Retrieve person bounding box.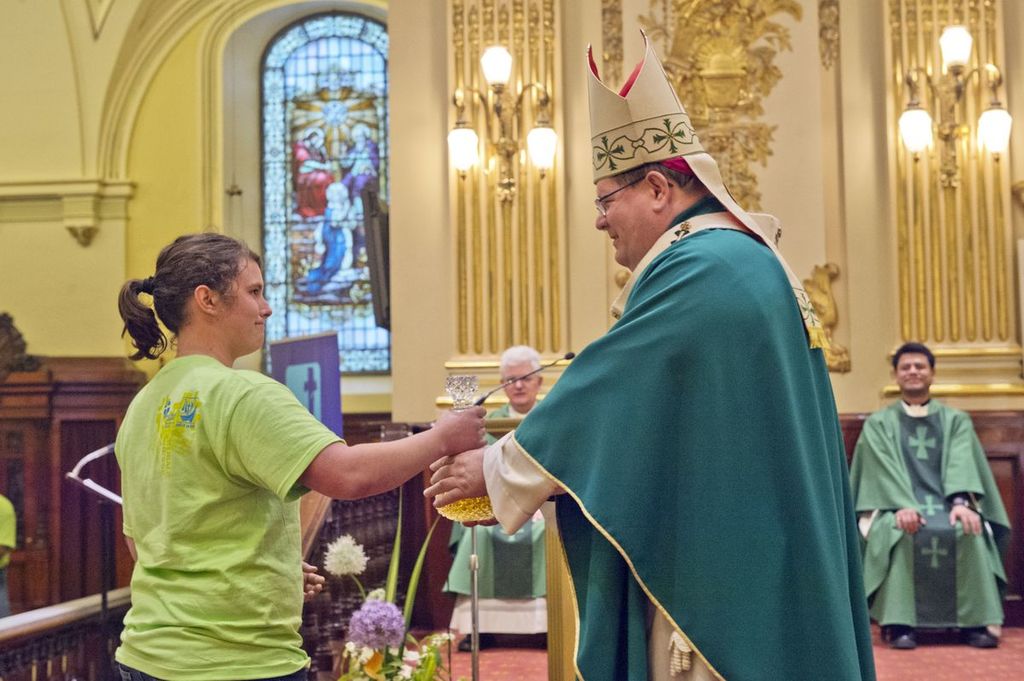
Bounding box: 120, 233, 482, 680.
